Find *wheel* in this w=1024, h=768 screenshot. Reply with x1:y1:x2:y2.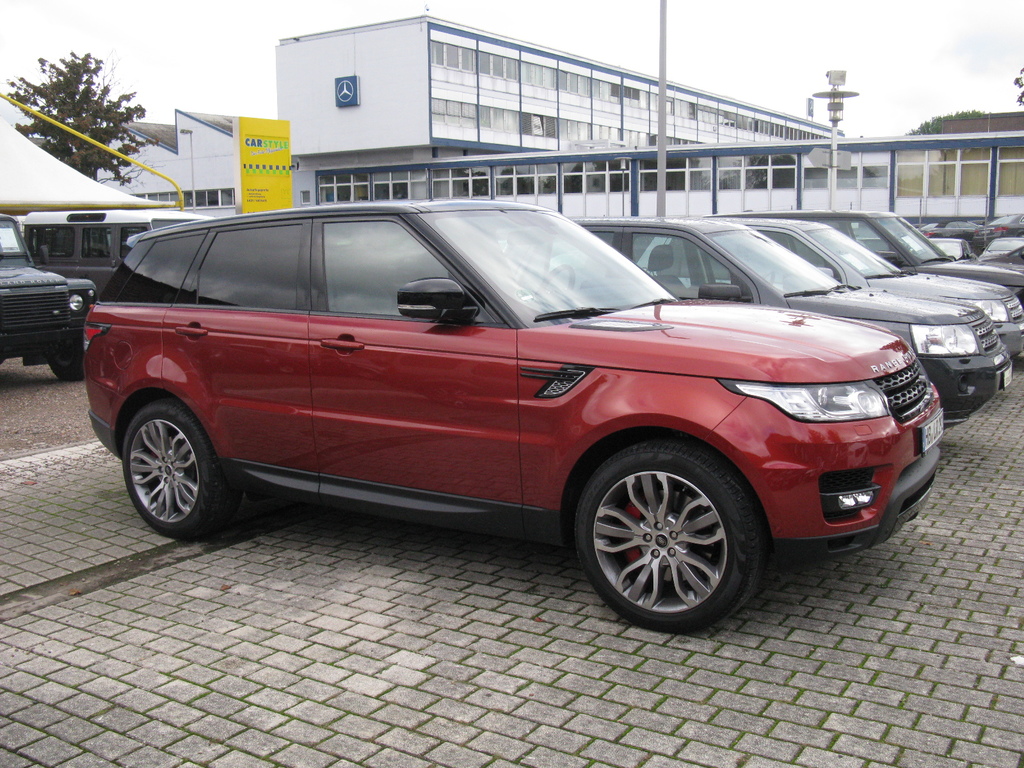
124:399:238:540.
